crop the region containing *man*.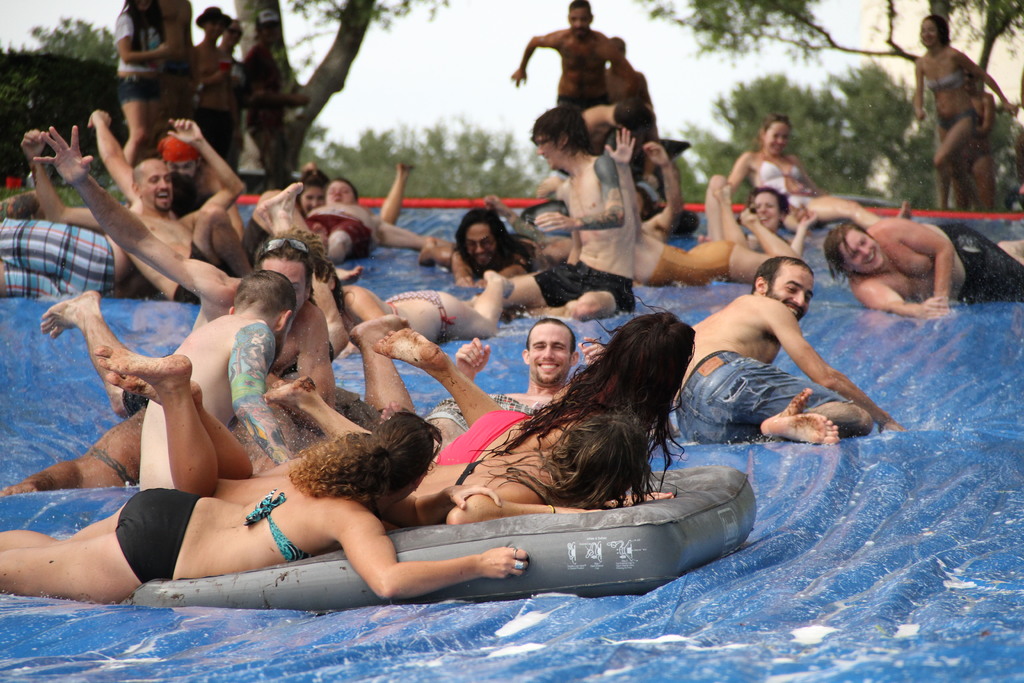
Crop region: select_region(21, 117, 252, 304).
